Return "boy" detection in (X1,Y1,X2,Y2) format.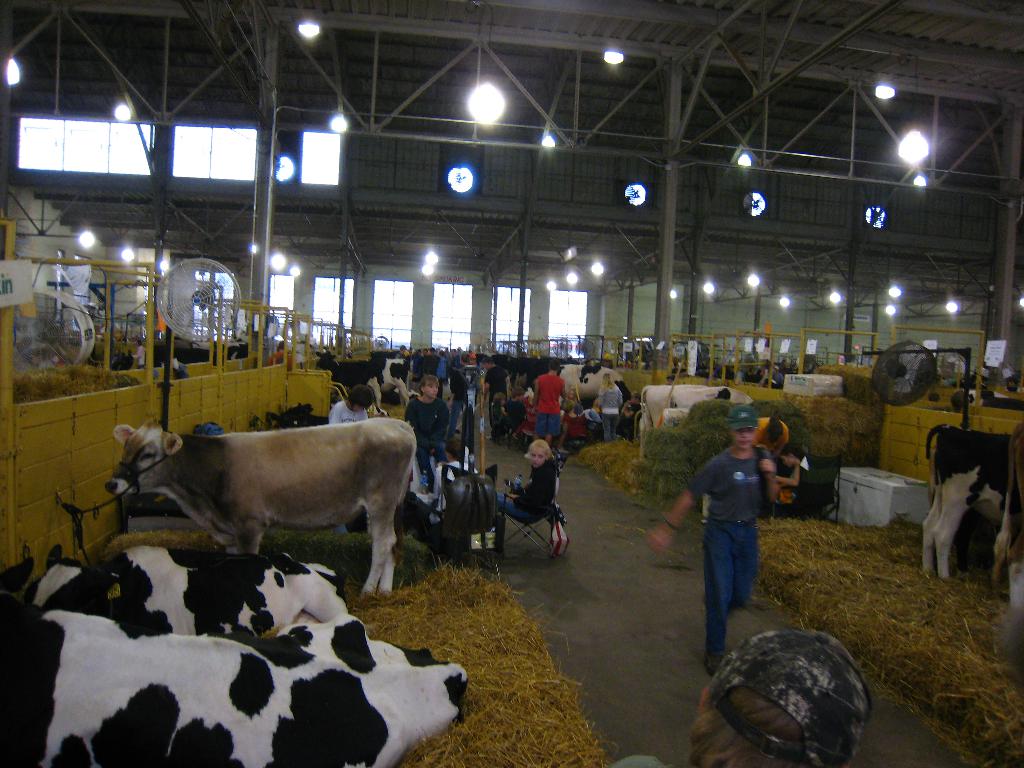
(652,420,778,669).
